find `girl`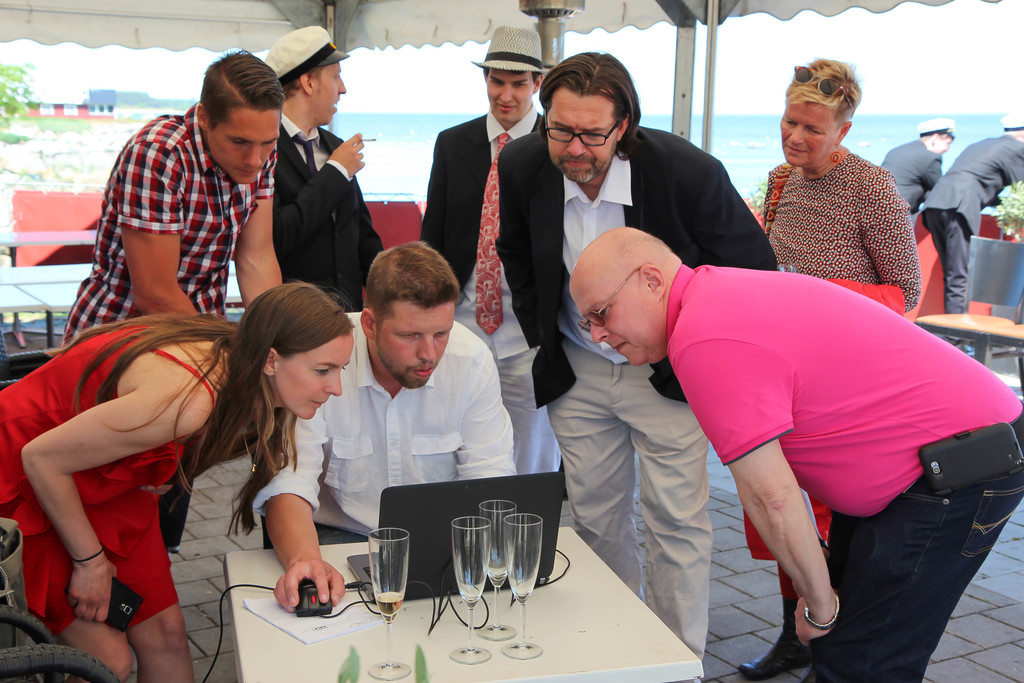
(0,274,355,682)
